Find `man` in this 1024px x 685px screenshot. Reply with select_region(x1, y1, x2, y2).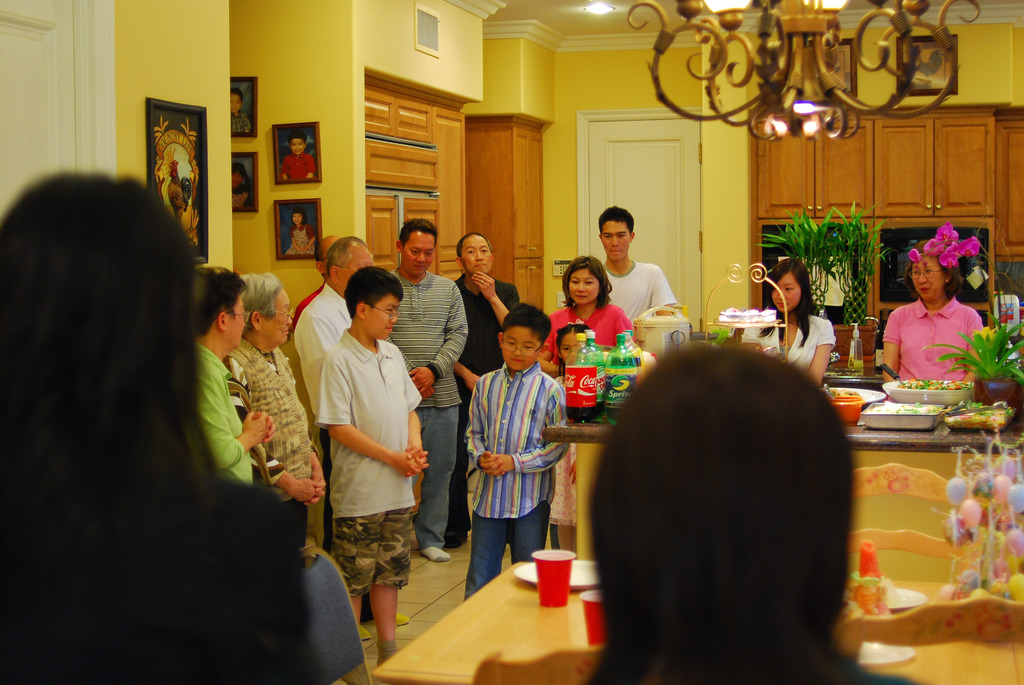
select_region(596, 205, 681, 339).
